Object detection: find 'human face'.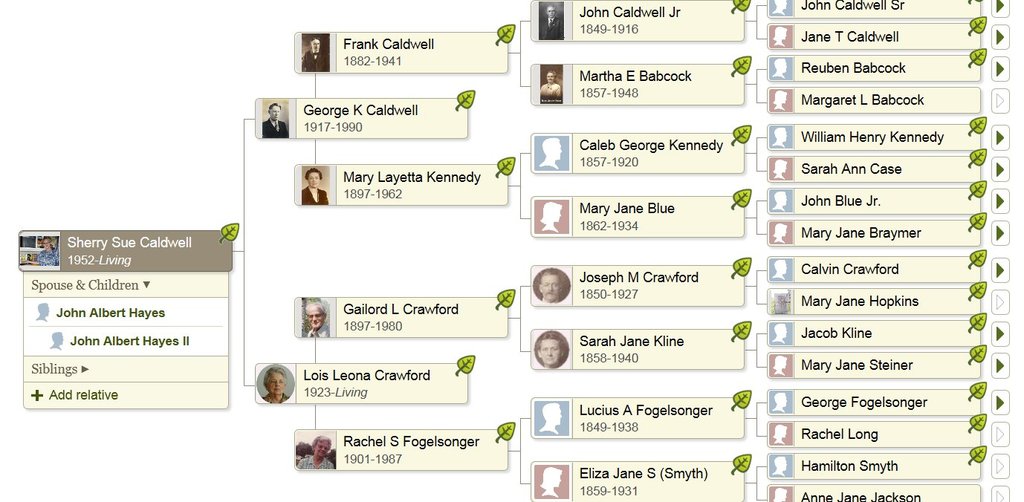
[311,39,318,51].
